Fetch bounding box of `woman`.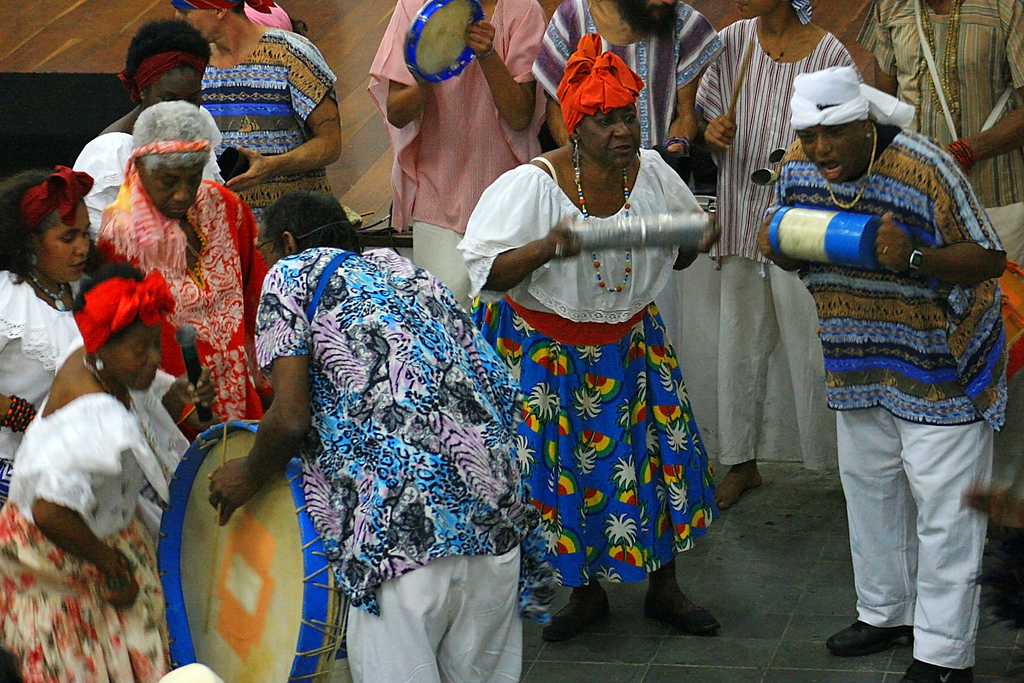
Bbox: {"x1": 0, "y1": 265, "x2": 198, "y2": 682}.
